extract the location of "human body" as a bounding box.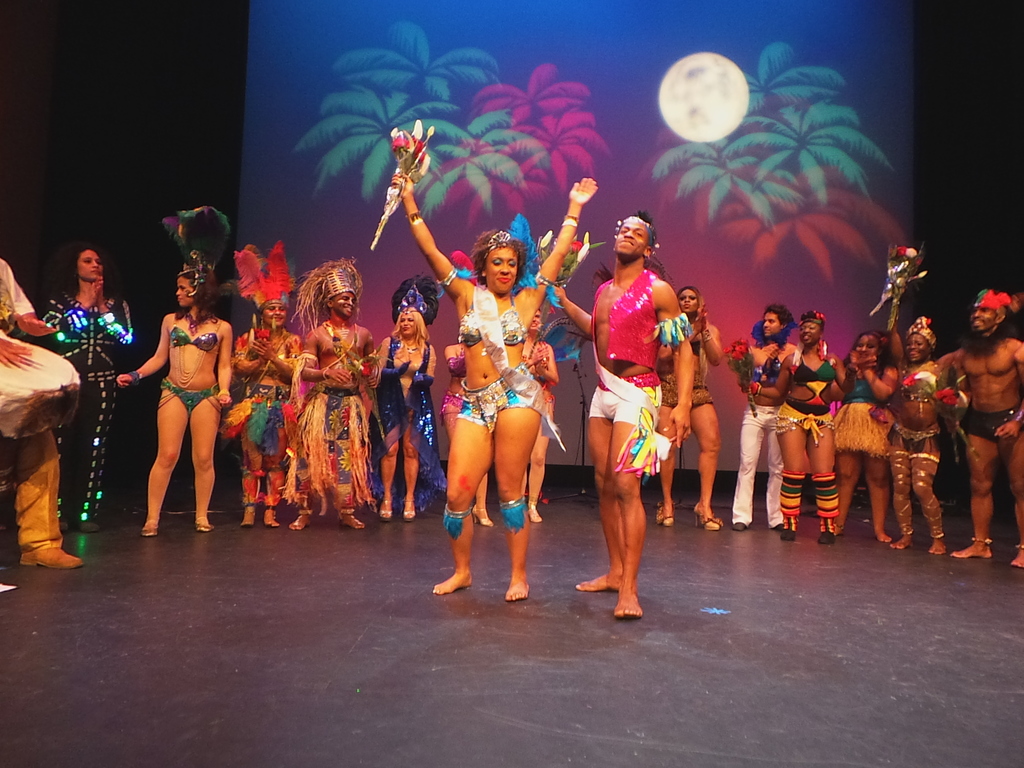
rect(775, 310, 853, 540).
